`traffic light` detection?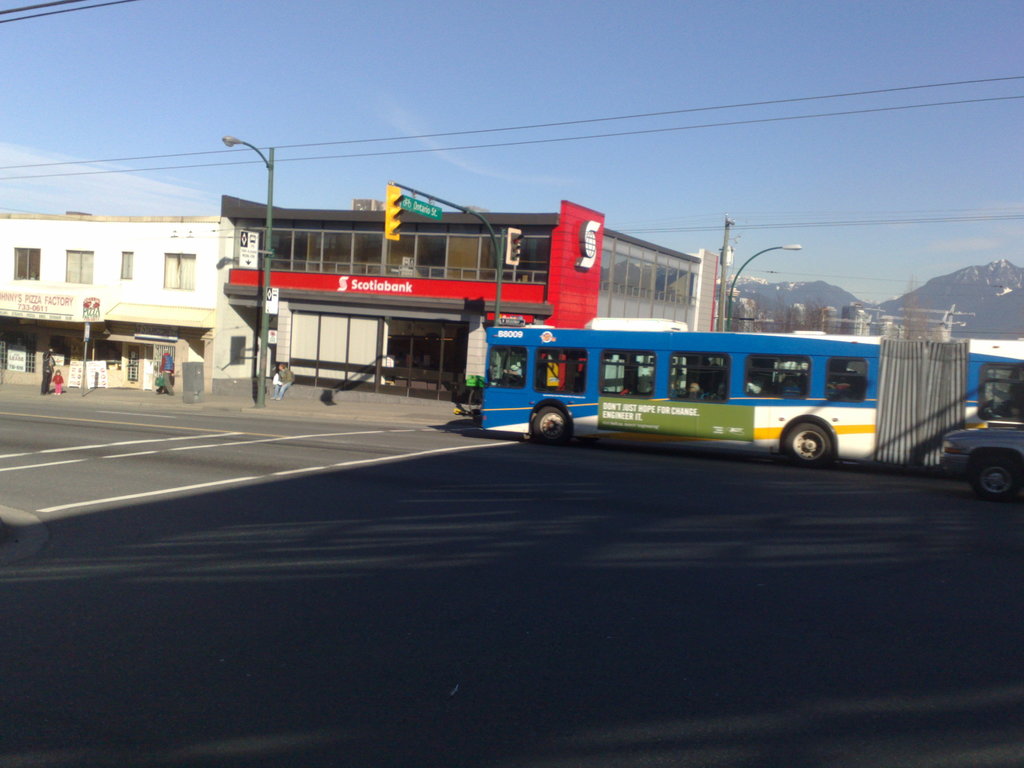
box=[386, 184, 403, 244]
